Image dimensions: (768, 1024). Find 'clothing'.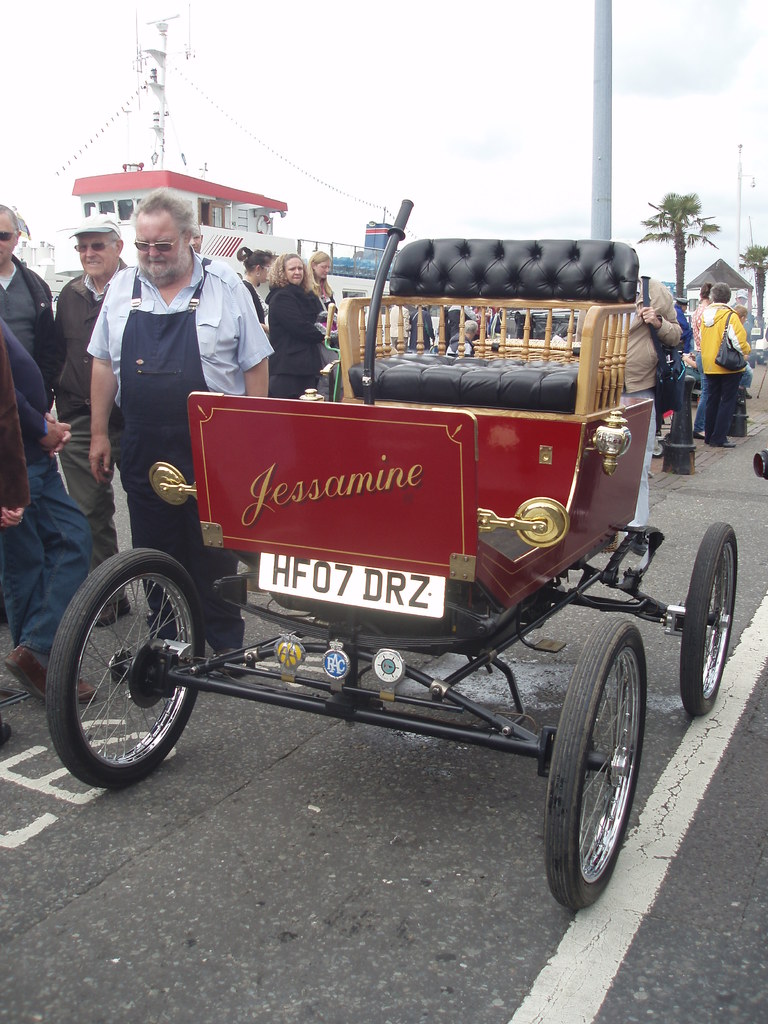
locate(267, 285, 328, 372).
